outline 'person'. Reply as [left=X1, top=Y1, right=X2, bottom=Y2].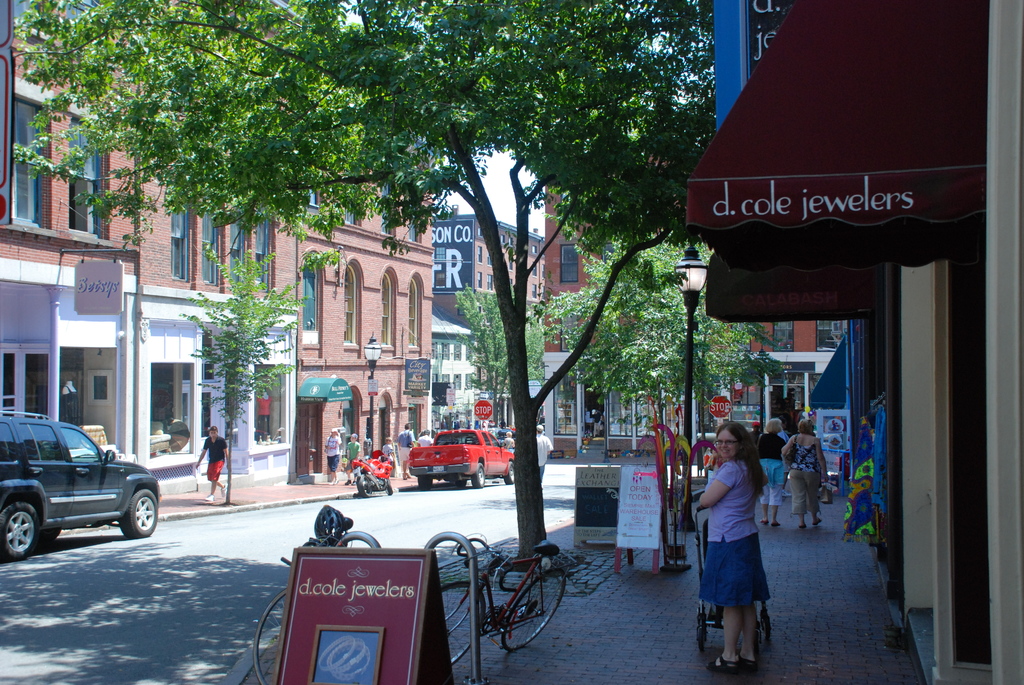
[left=417, top=429, right=429, bottom=445].
